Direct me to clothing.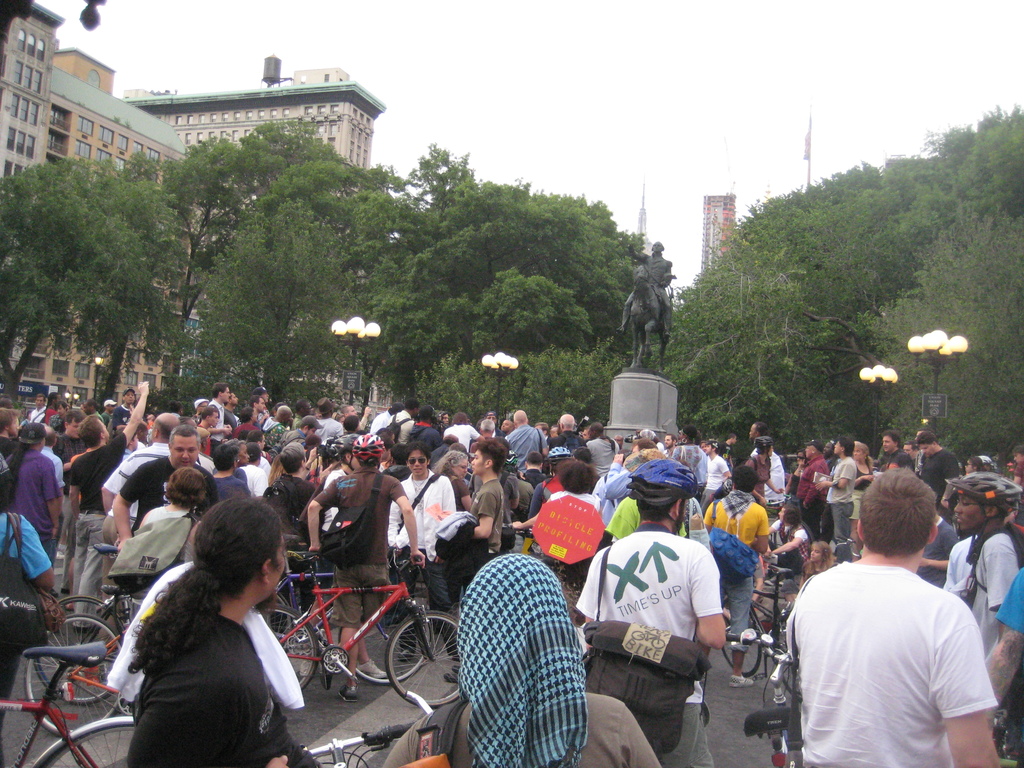
Direction: locate(20, 435, 54, 566).
